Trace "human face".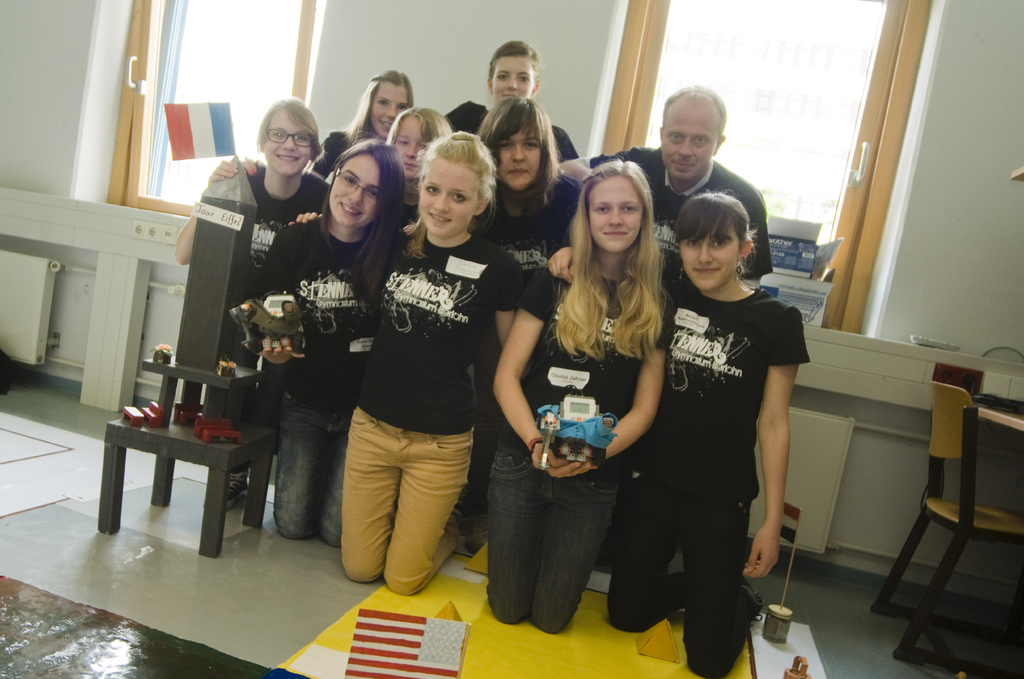
Traced to 328:152:378:225.
